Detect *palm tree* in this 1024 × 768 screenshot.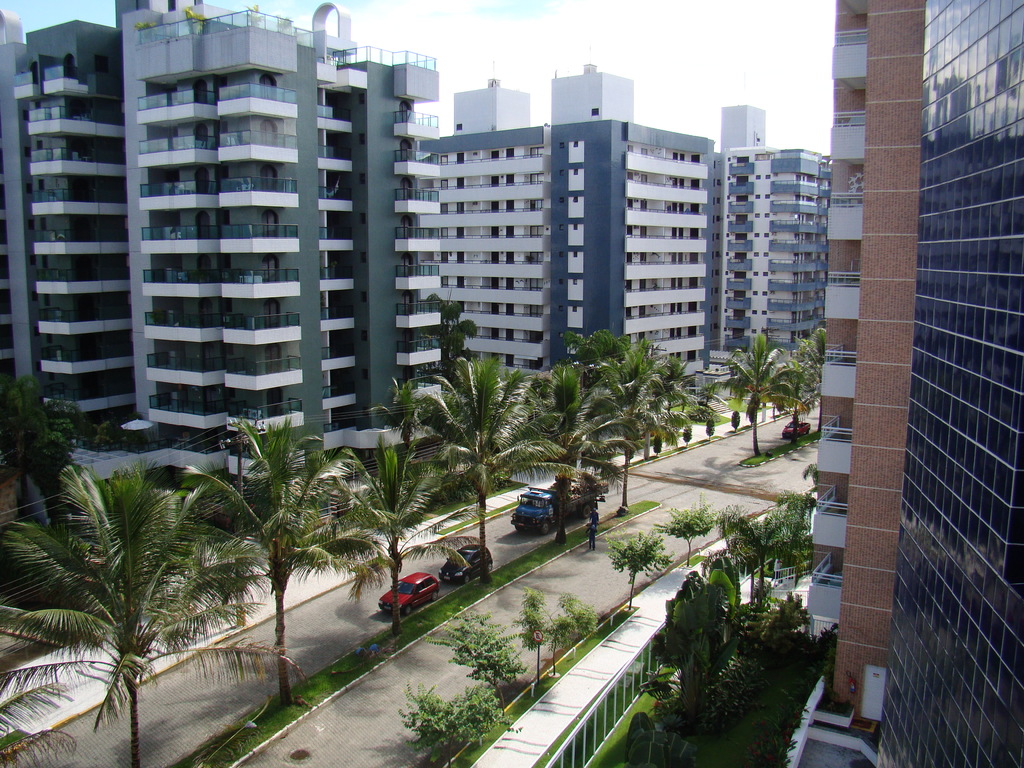
Detection: bbox(388, 355, 530, 598).
